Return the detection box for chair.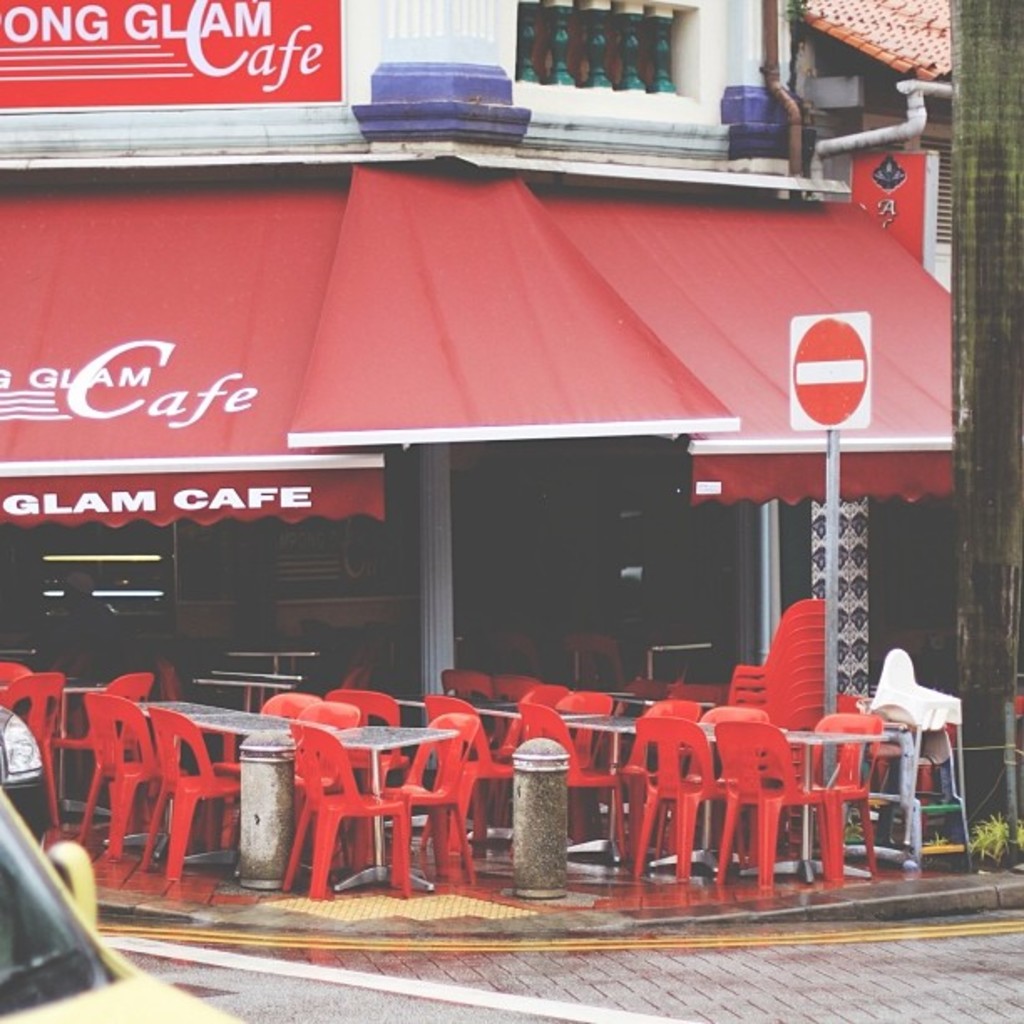
(x1=62, y1=669, x2=157, y2=830).
